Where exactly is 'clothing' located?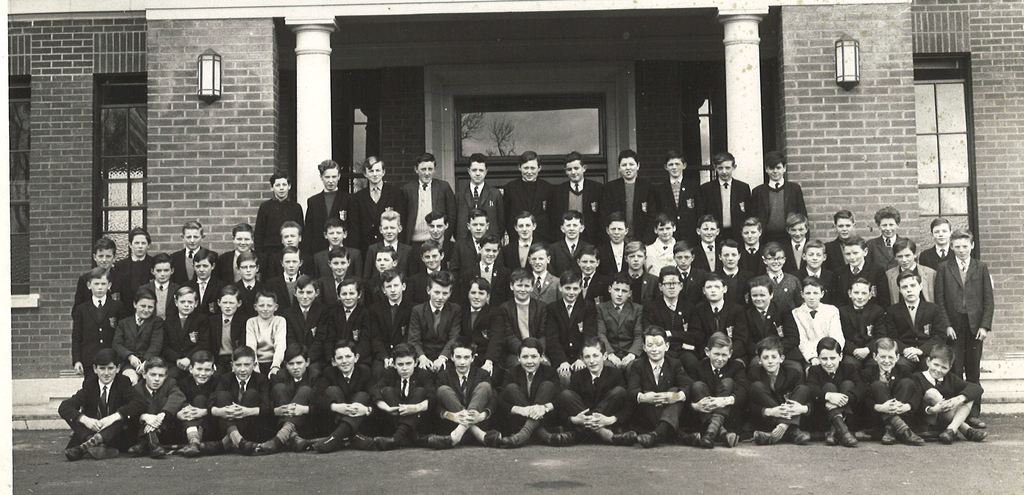
Its bounding box is x1=276, y1=271, x2=319, y2=296.
